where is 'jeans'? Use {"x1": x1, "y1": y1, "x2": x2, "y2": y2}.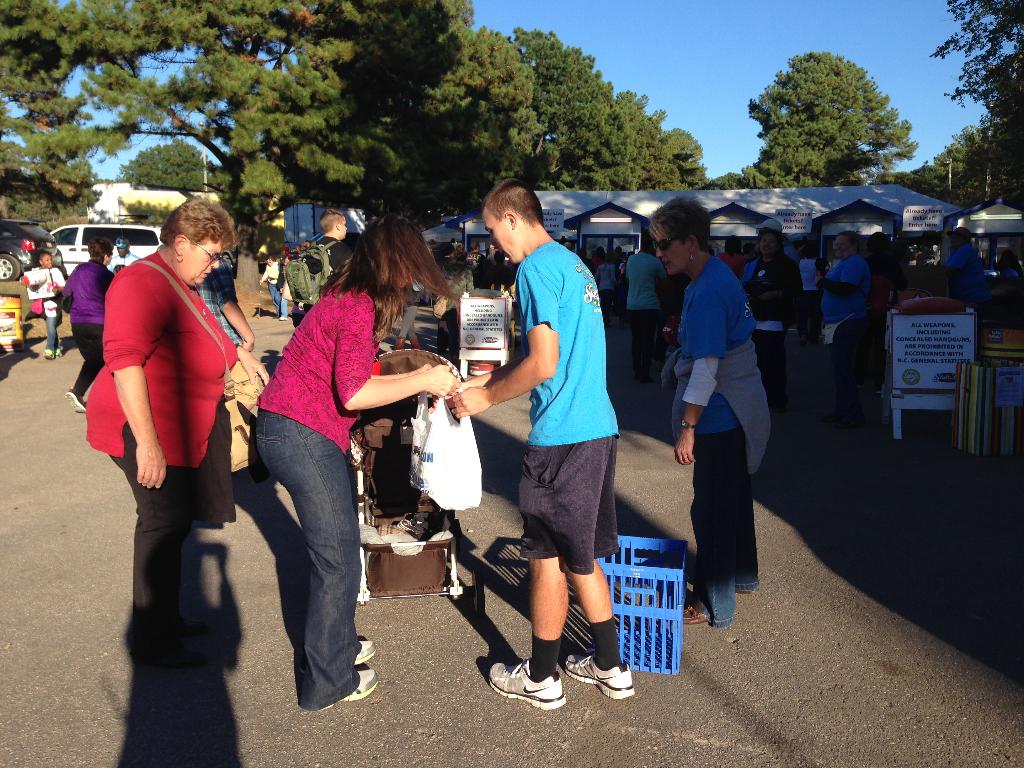
{"x1": 64, "y1": 320, "x2": 105, "y2": 402}.
